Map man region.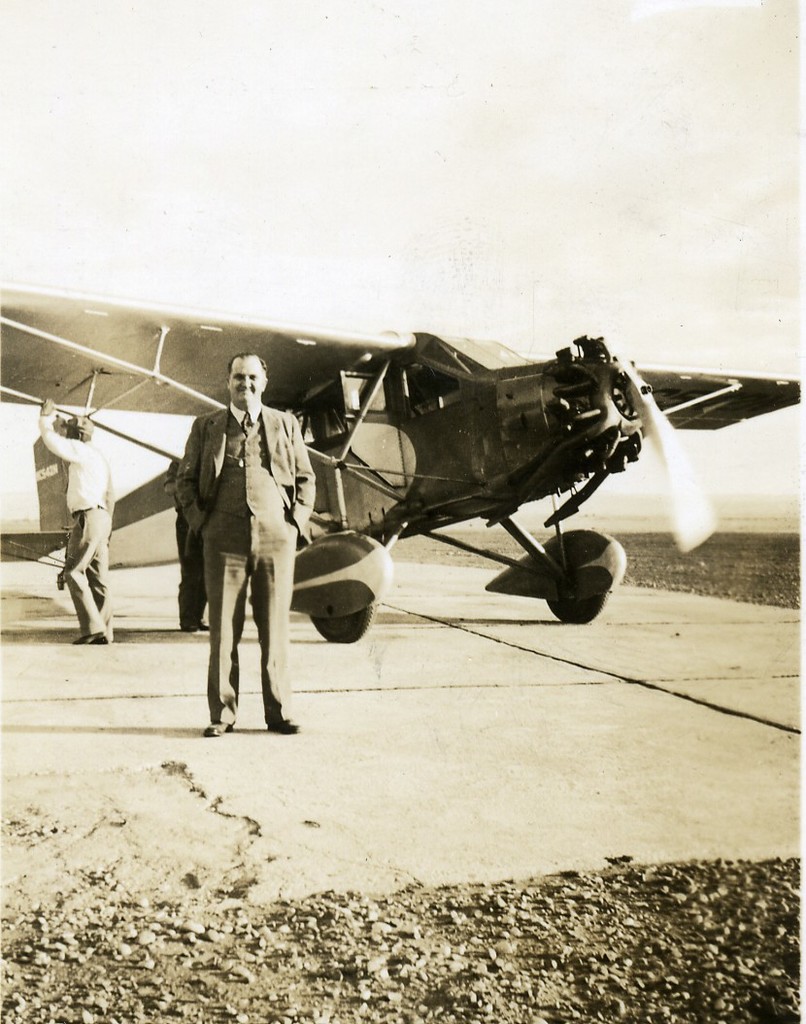
Mapped to [x1=185, y1=360, x2=310, y2=748].
